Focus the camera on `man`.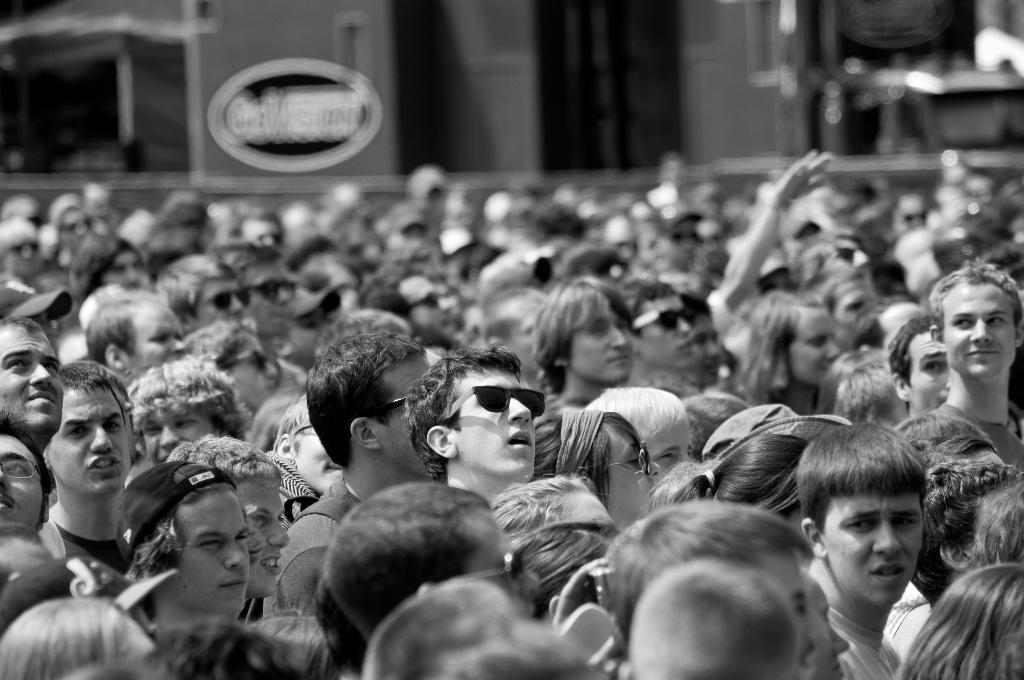
Focus region: bbox=[204, 241, 308, 386].
